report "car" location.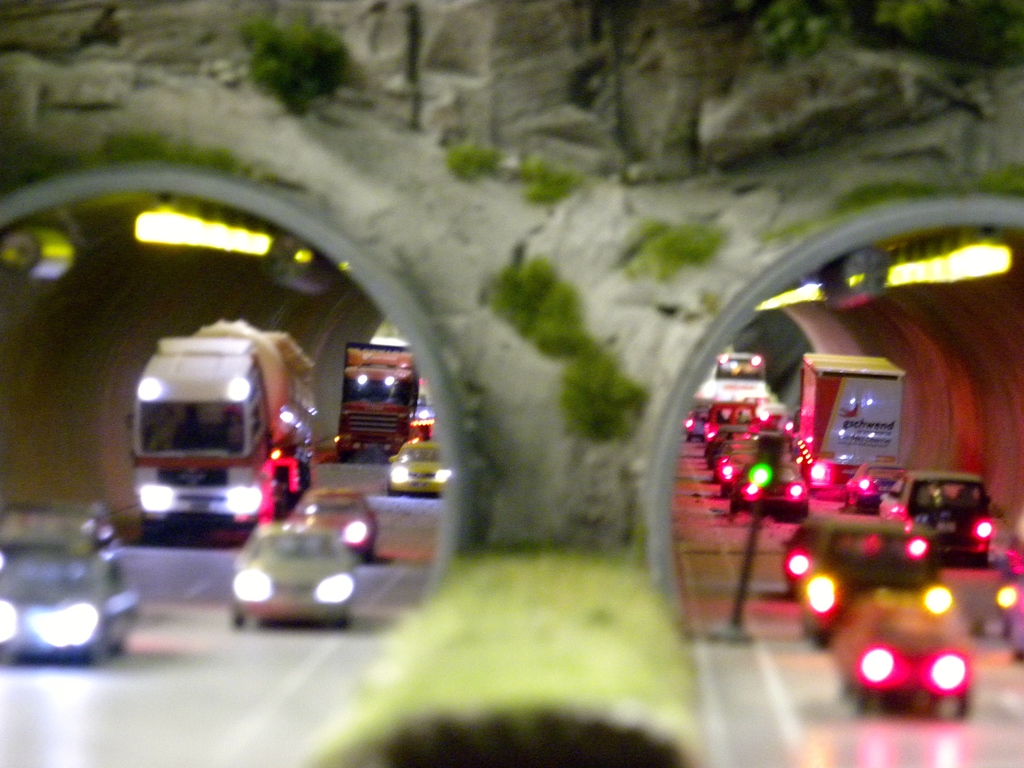
Report: 384:431:443:499.
